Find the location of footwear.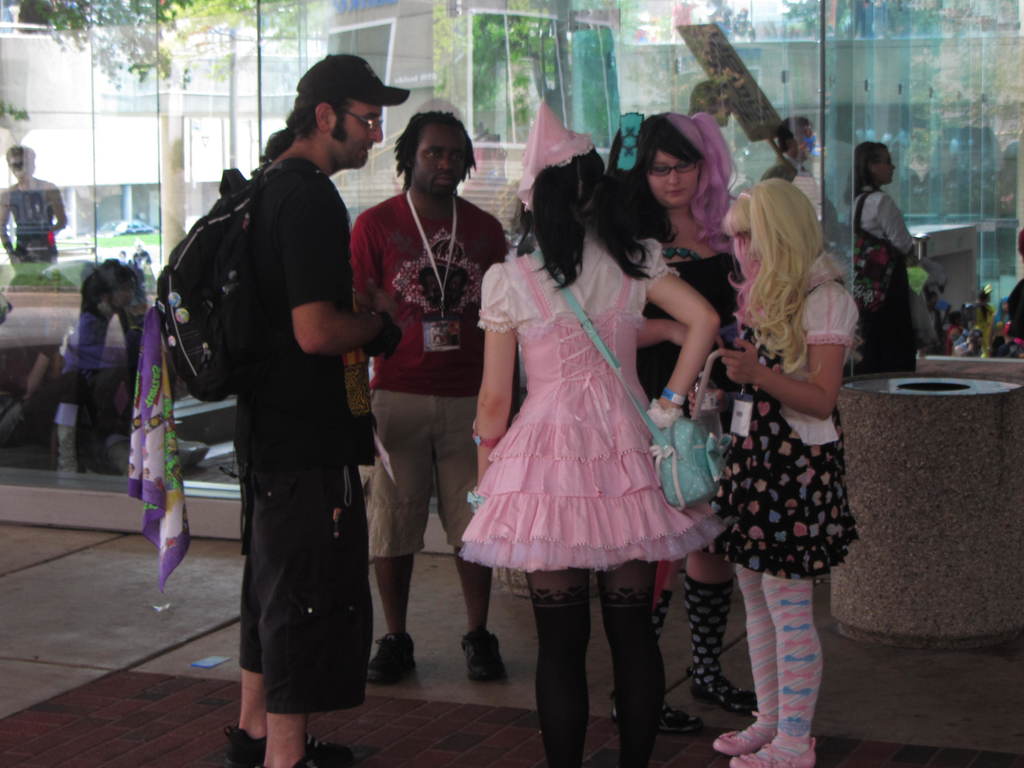
Location: locate(222, 723, 264, 766).
